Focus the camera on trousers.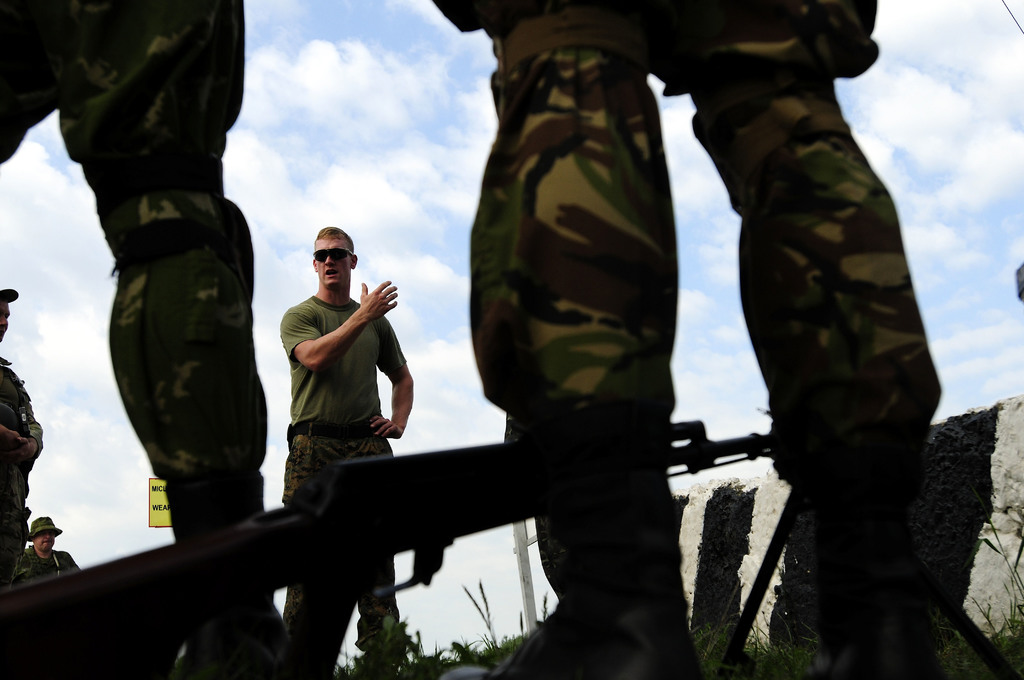
Focus region: (287,417,410,652).
